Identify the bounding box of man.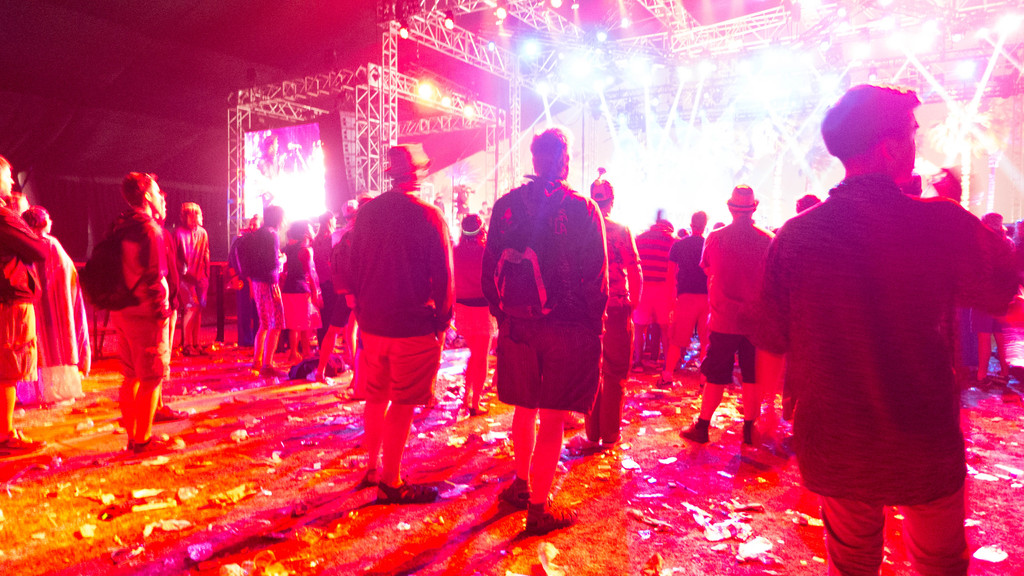
{"left": 123, "top": 171, "right": 190, "bottom": 456}.
